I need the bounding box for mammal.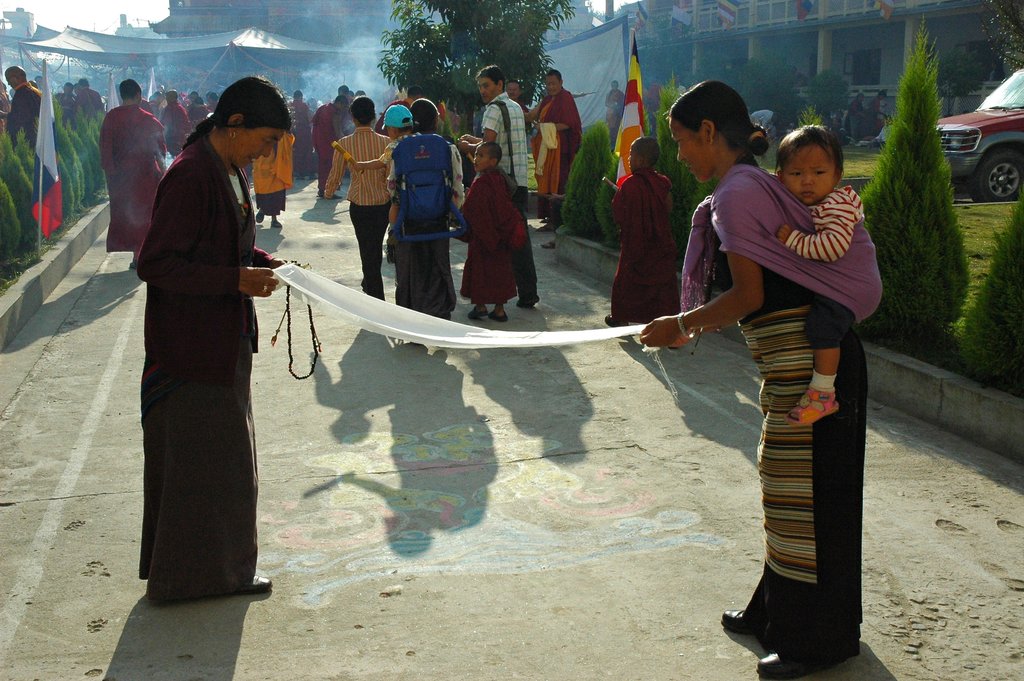
Here it is: BBox(255, 124, 294, 229).
